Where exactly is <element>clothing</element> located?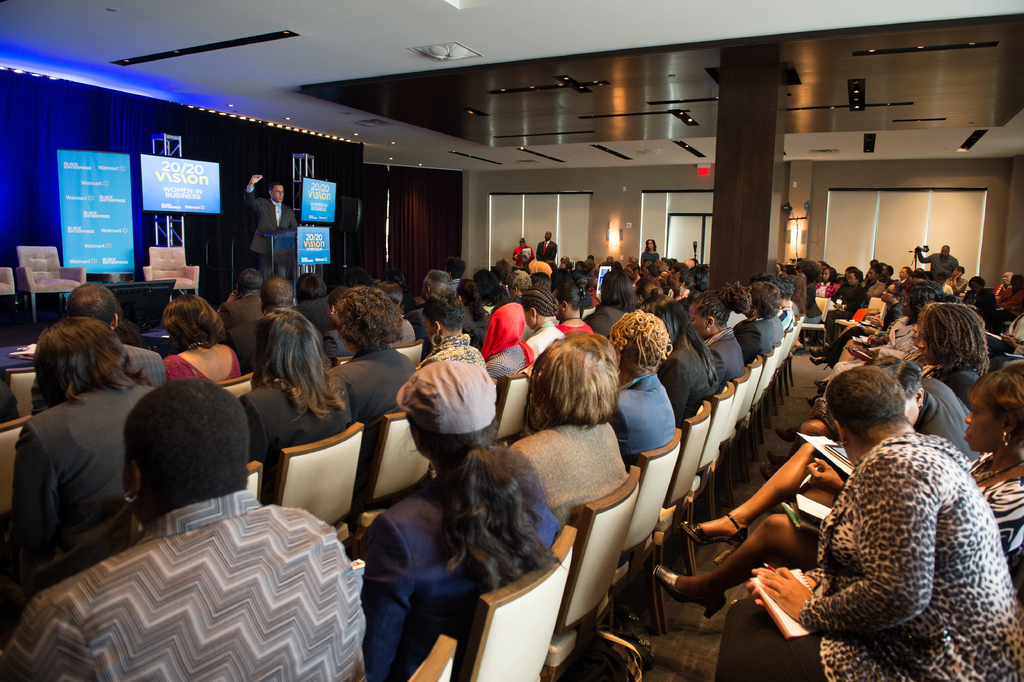
Its bounding box is 536/239/556/262.
